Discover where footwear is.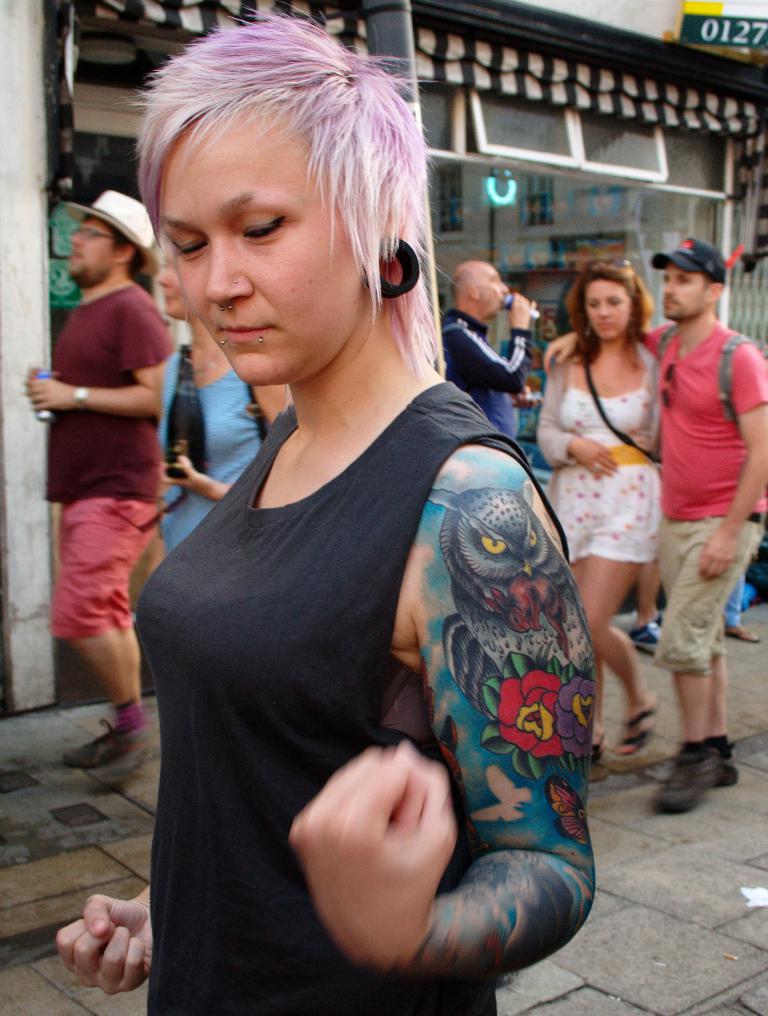
Discovered at (91,739,169,796).
